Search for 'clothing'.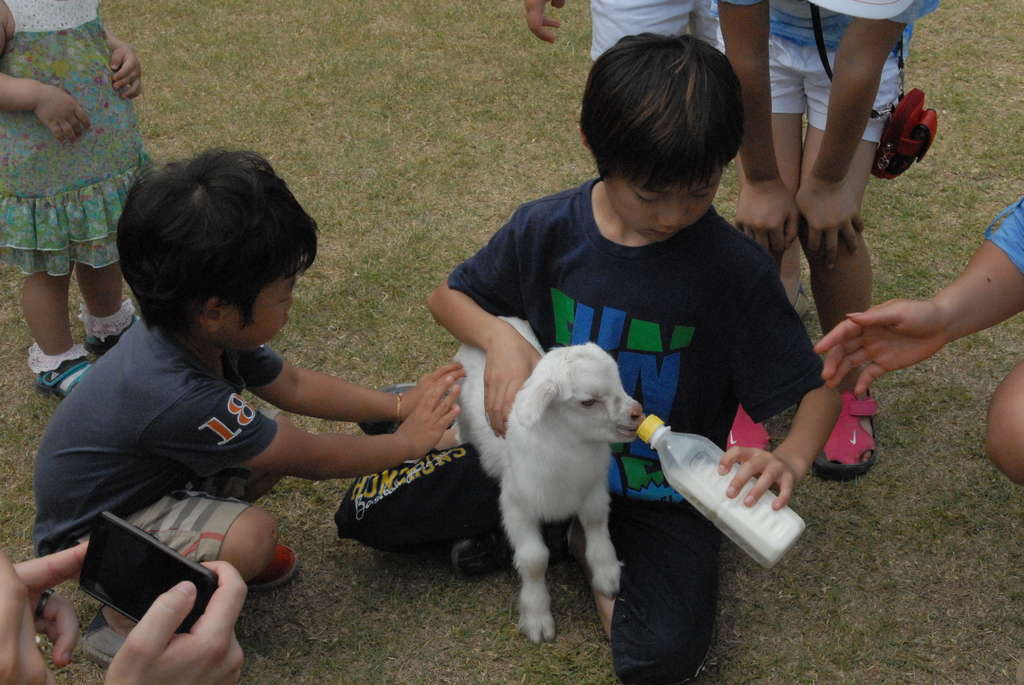
Found at <box>36,322,284,564</box>.
